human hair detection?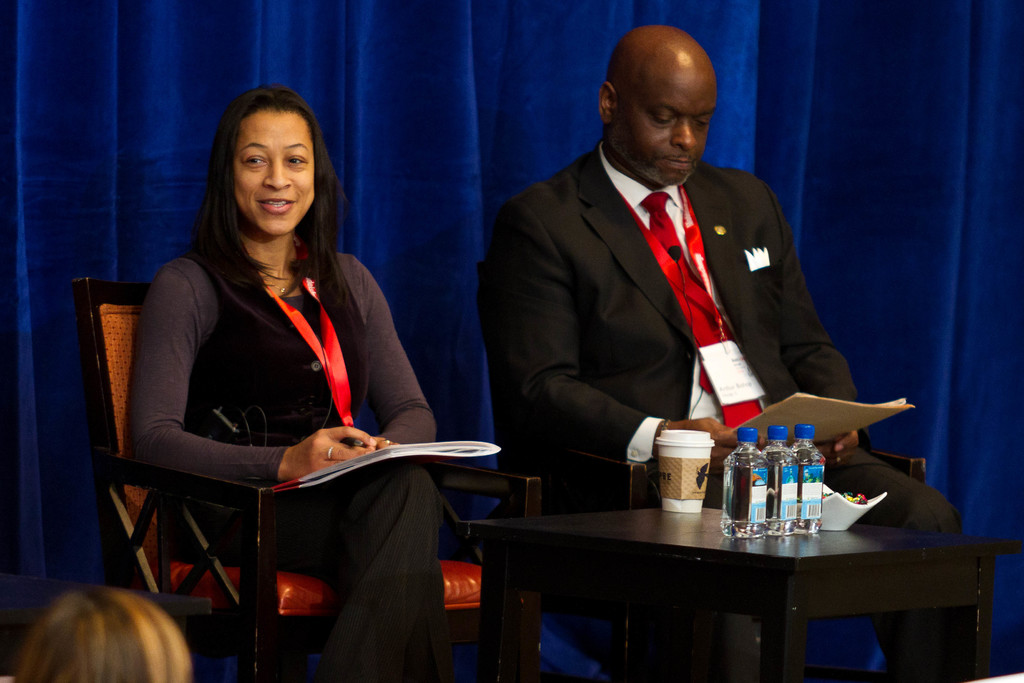
region(8, 582, 189, 682)
